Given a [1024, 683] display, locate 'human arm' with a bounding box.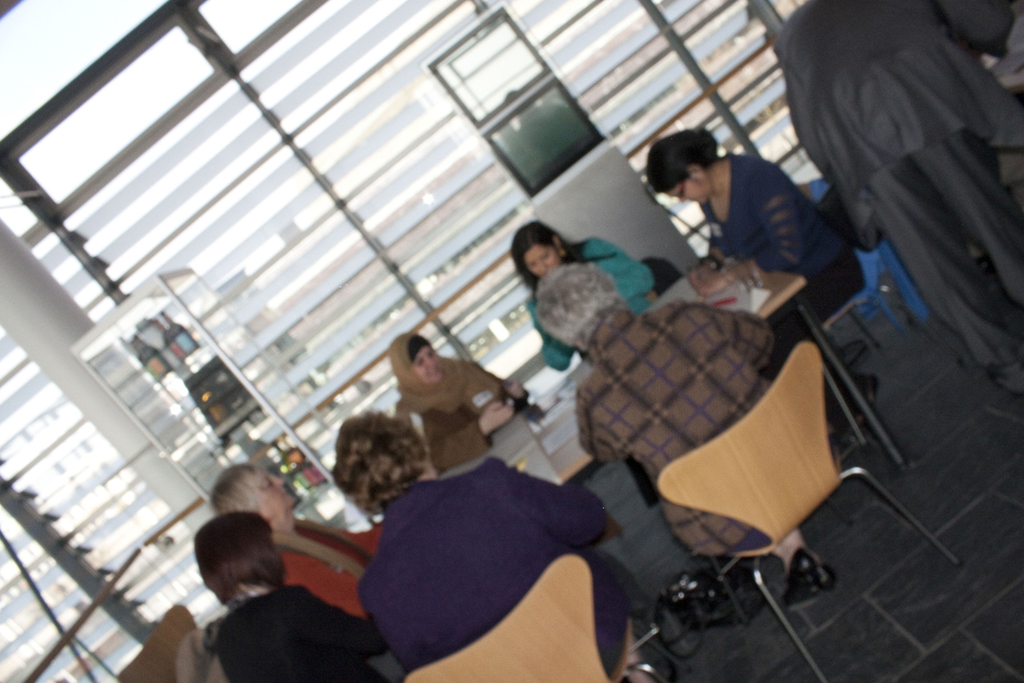
Located: [left=694, top=181, right=807, bottom=293].
